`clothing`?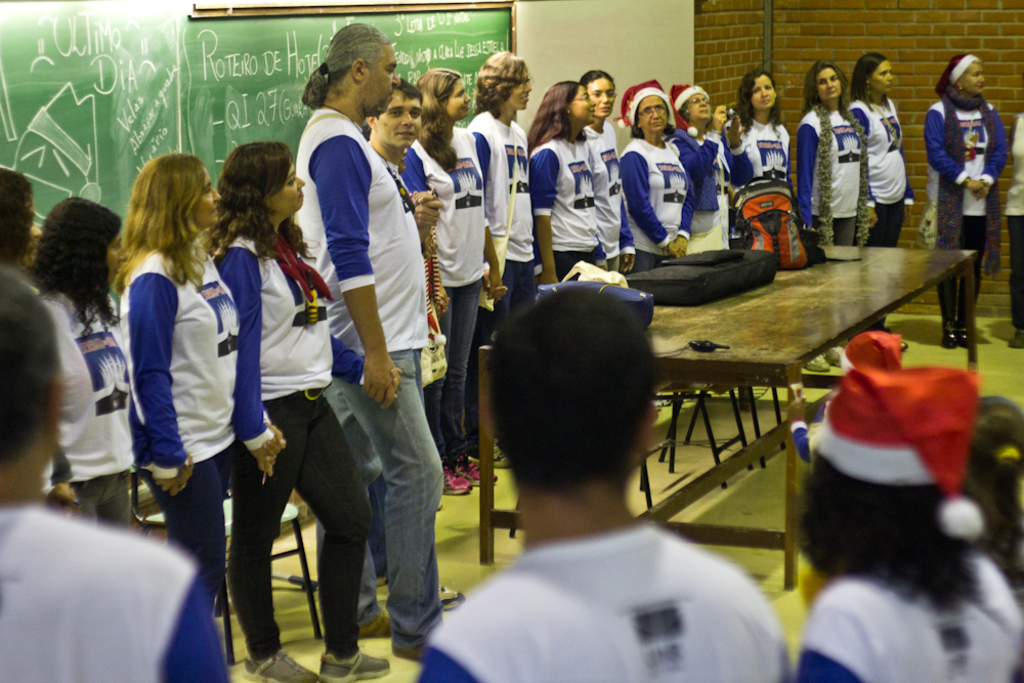
detection(943, 215, 981, 252)
